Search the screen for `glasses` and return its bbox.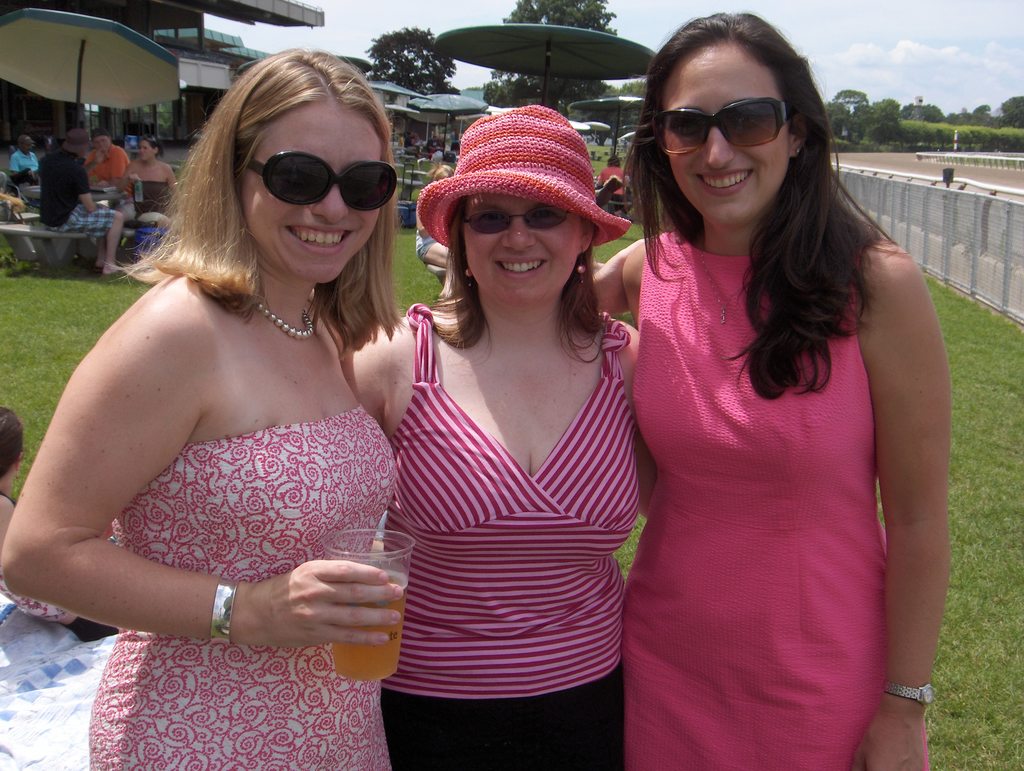
Found: Rect(241, 150, 397, 218).
